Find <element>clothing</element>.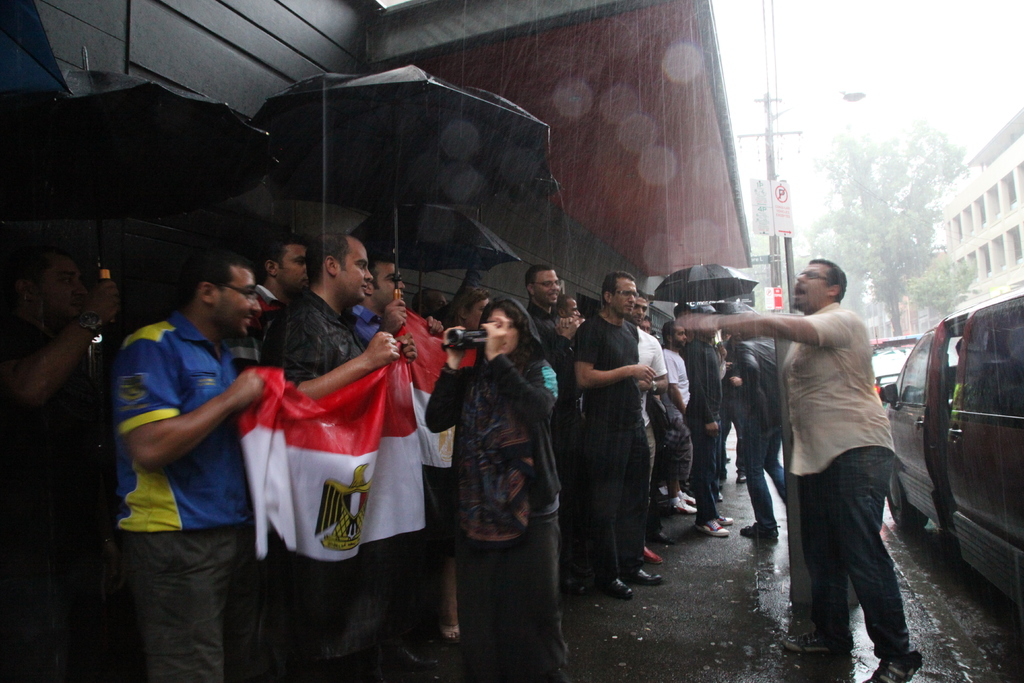
{"x1": 637, "y1": 324, "x2": 669, "y2": 508}.
